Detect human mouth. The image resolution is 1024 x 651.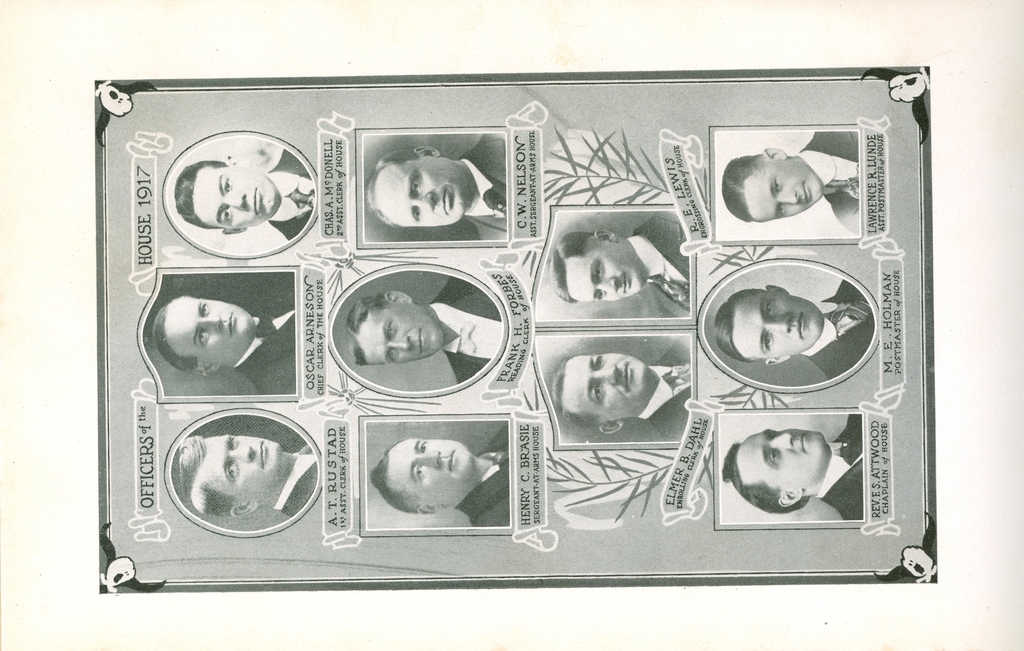
(left=800, top=315, right=805, bottom=339).
